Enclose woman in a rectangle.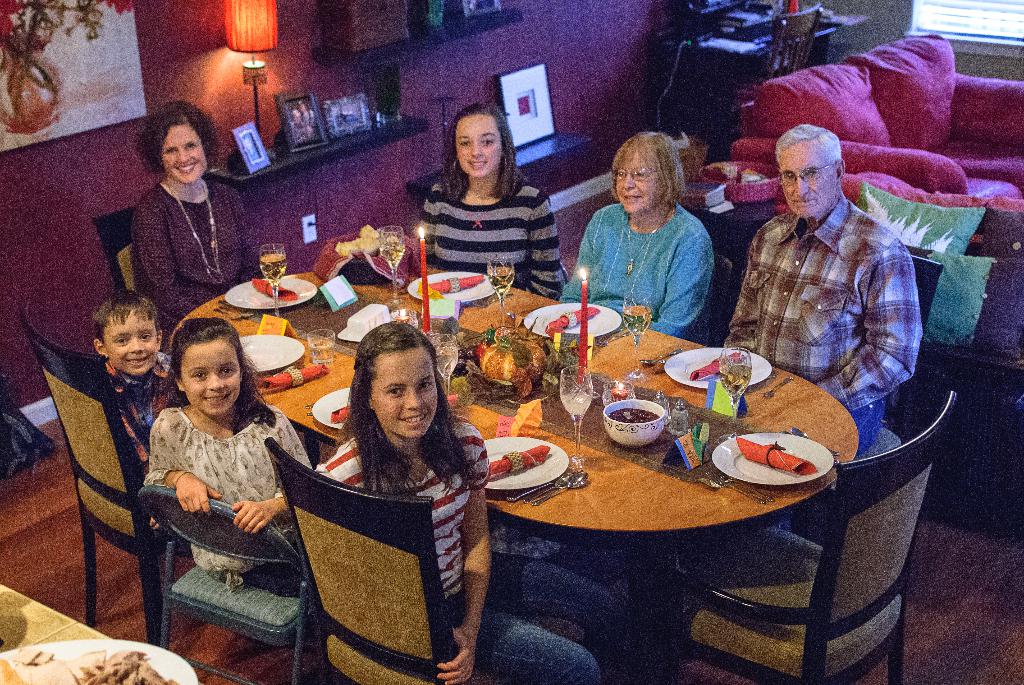
x1=128 y1=109 x2=255 y2=332.
